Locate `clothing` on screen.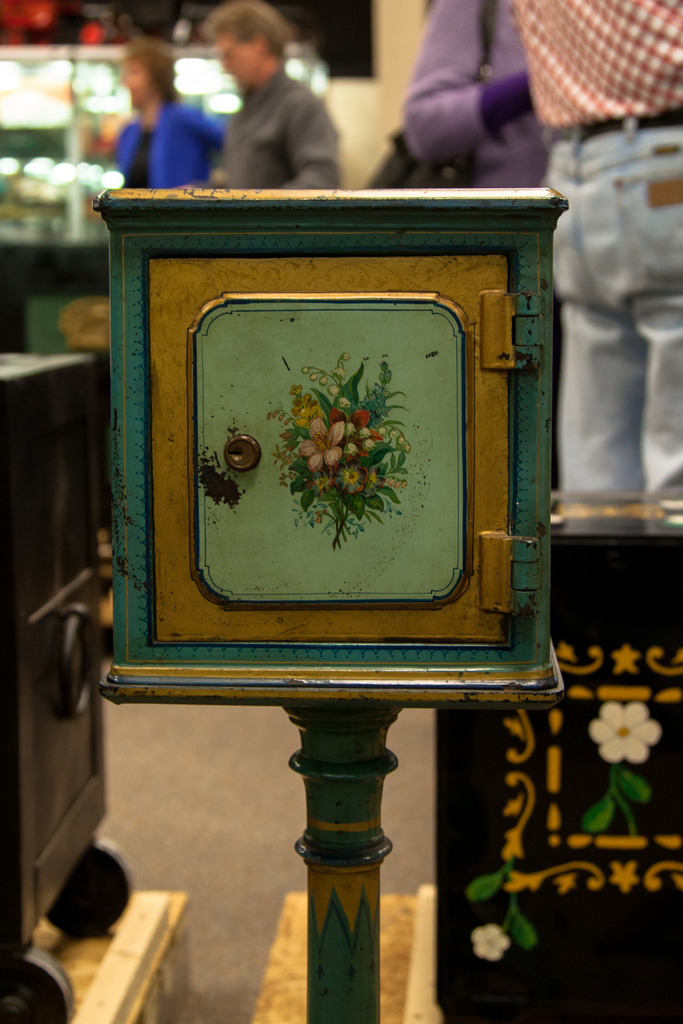
On screen at 515:0:682:488.
